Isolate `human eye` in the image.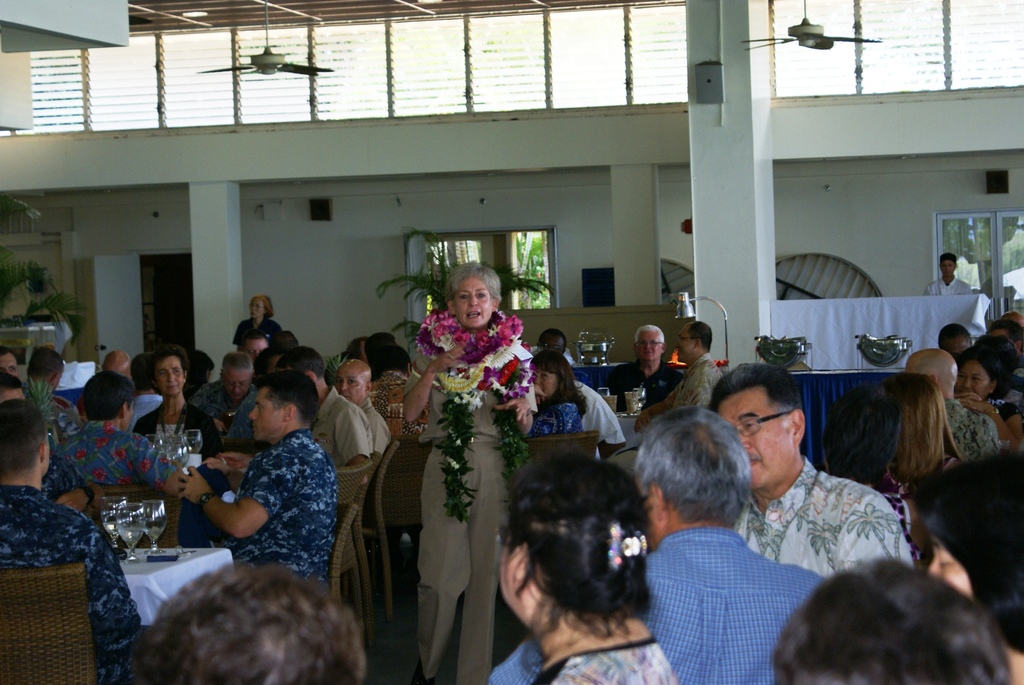
Isolated region: [474, 290, 486, 299].
